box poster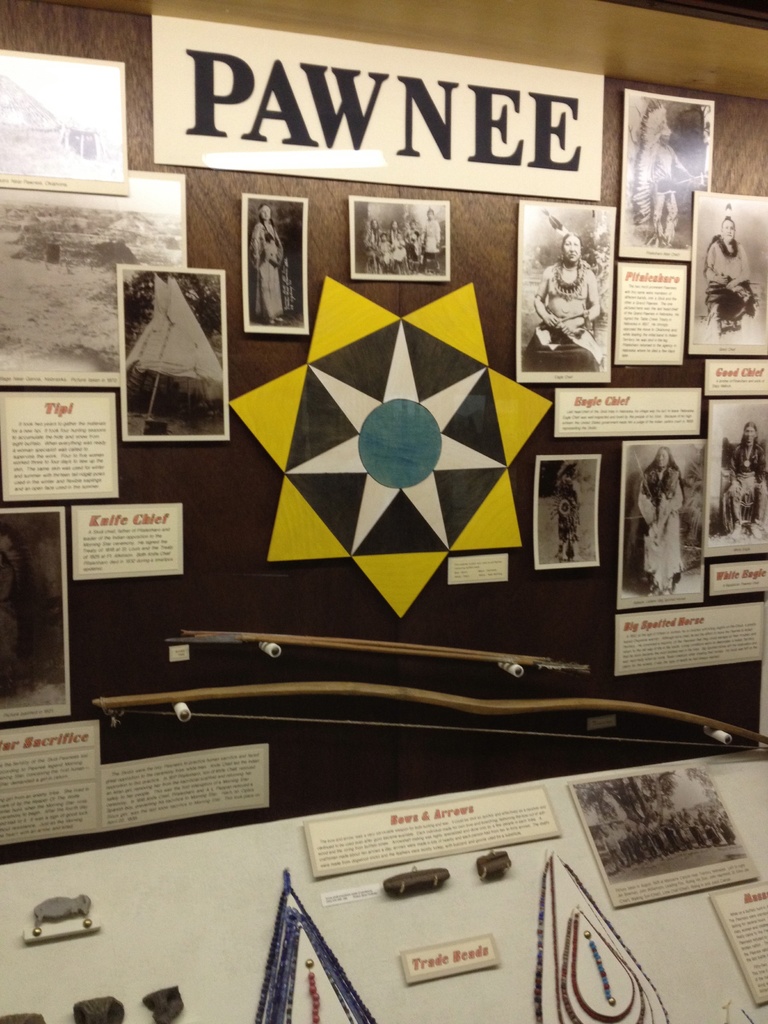
Rect(0, 506, 70, 724)
